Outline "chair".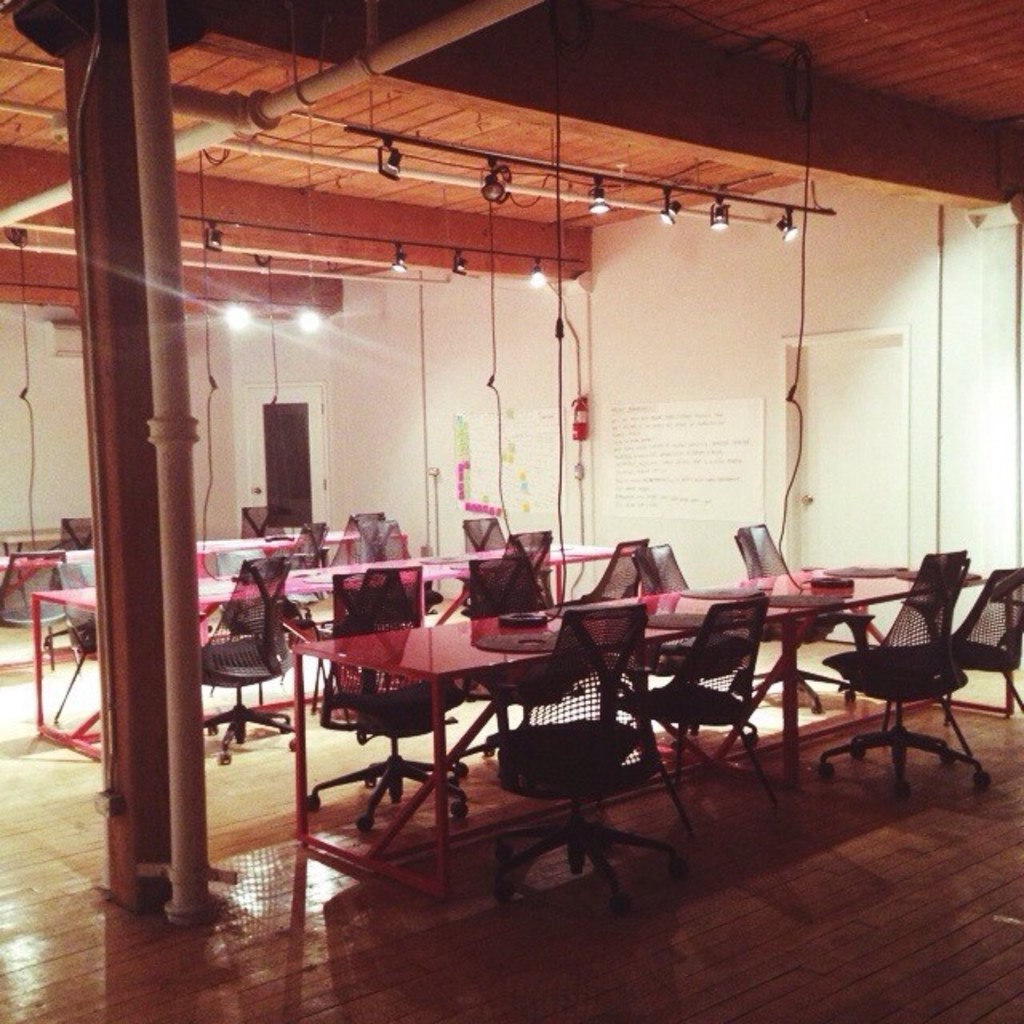
Outline: l=731, t=518, r=848, b=714.
